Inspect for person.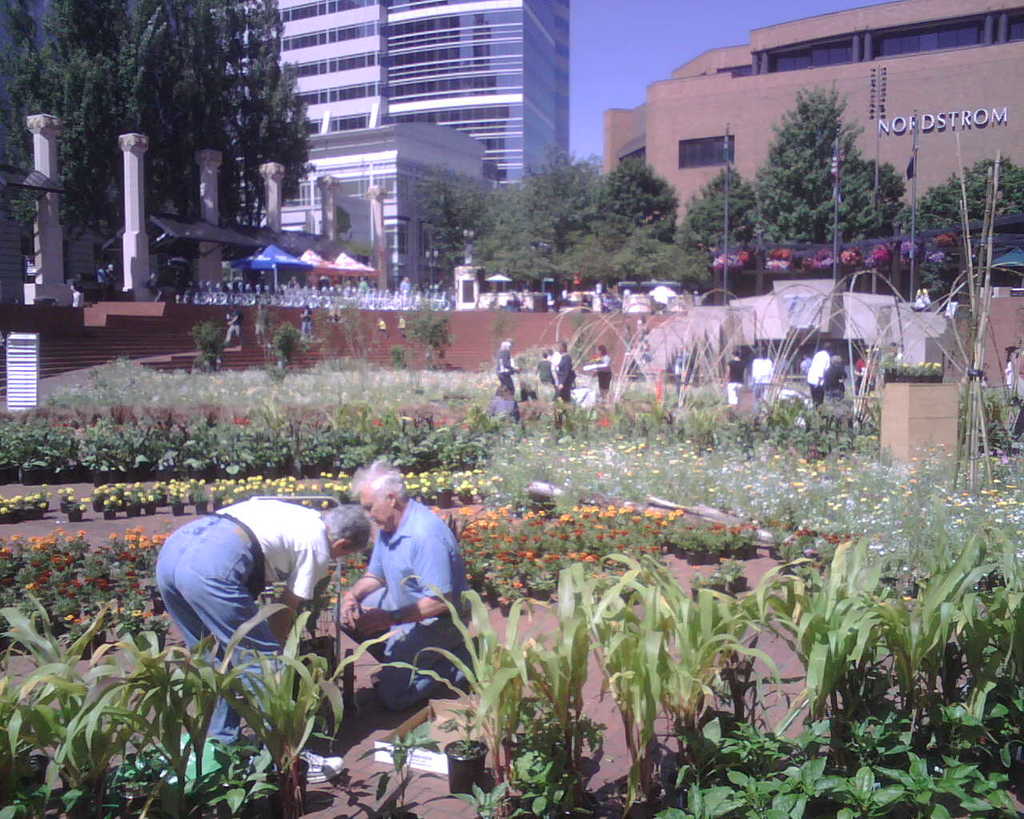
Inspection: x1=588 y1=344 x2=618 y2=394.
